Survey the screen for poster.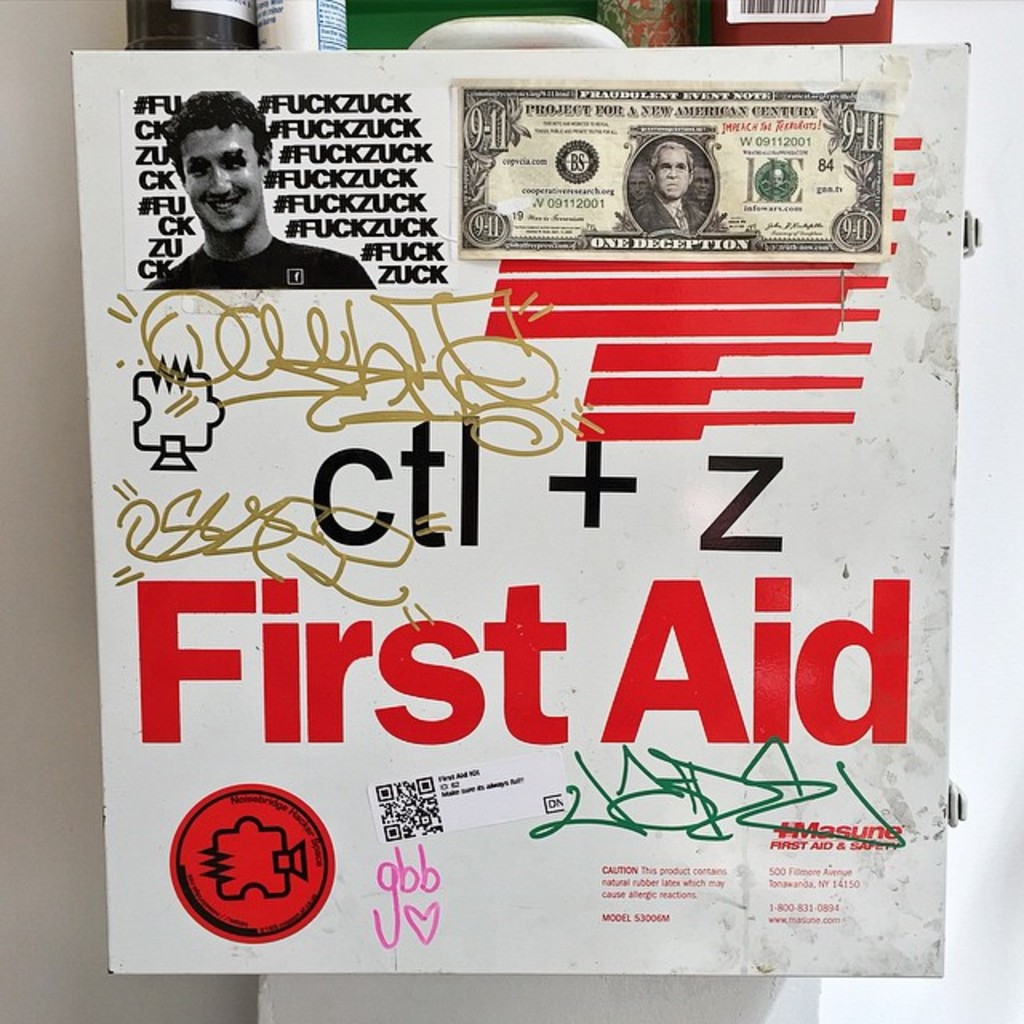
Survey found: (72,46,970,973).
